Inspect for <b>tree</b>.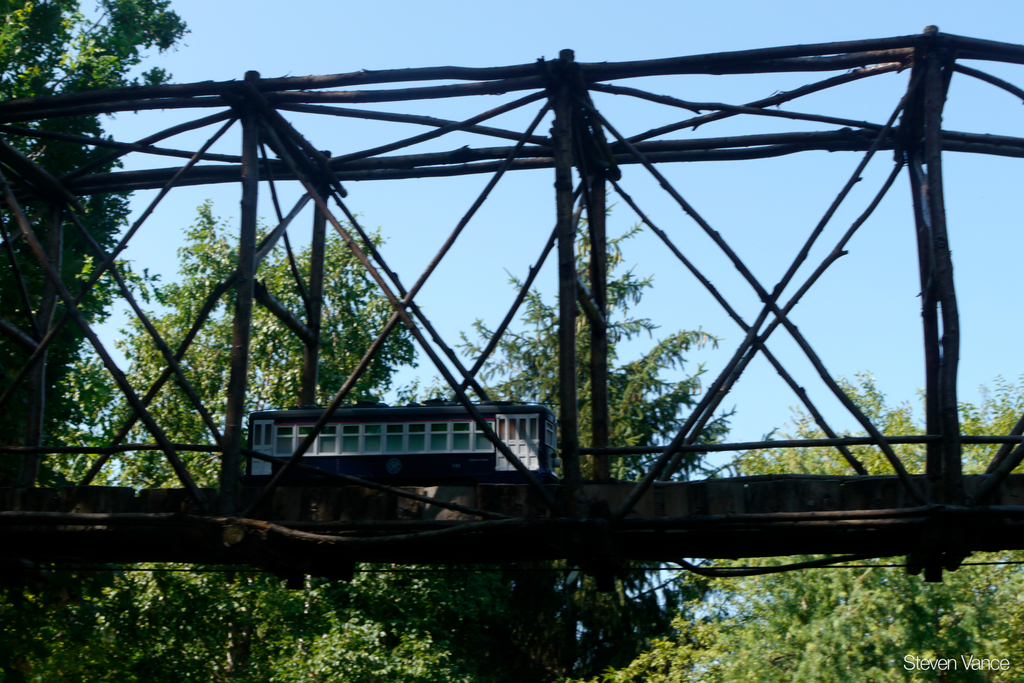
Inspection: {"left": 0, "top": 562, "right": 524, "bottom": 682}.
